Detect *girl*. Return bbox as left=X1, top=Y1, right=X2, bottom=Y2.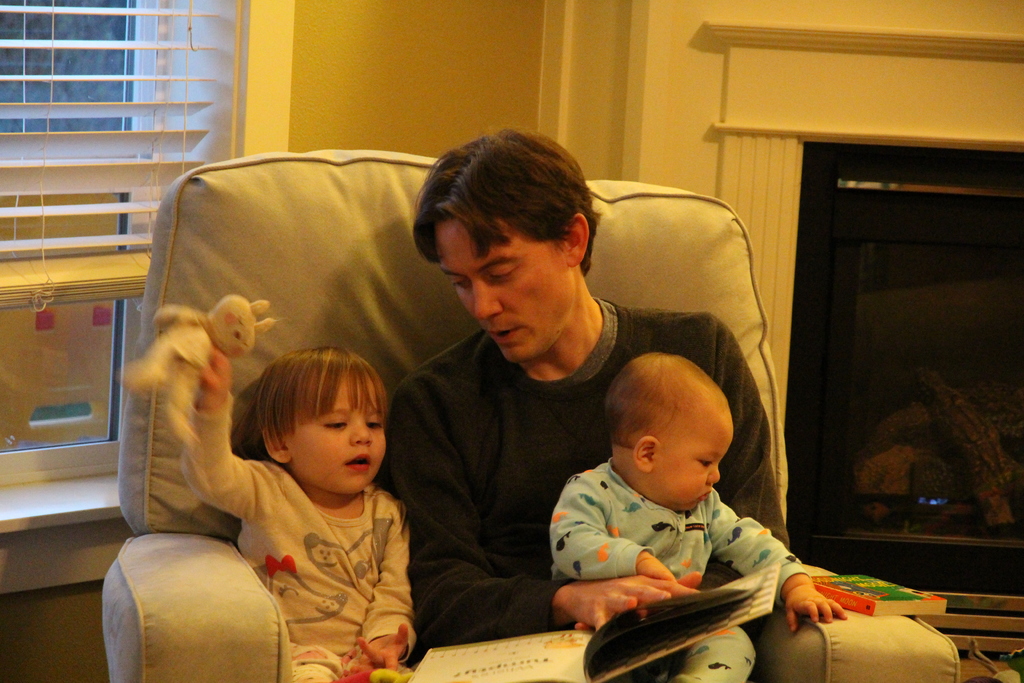
left=175, top=329, right=420, bottom=677.
